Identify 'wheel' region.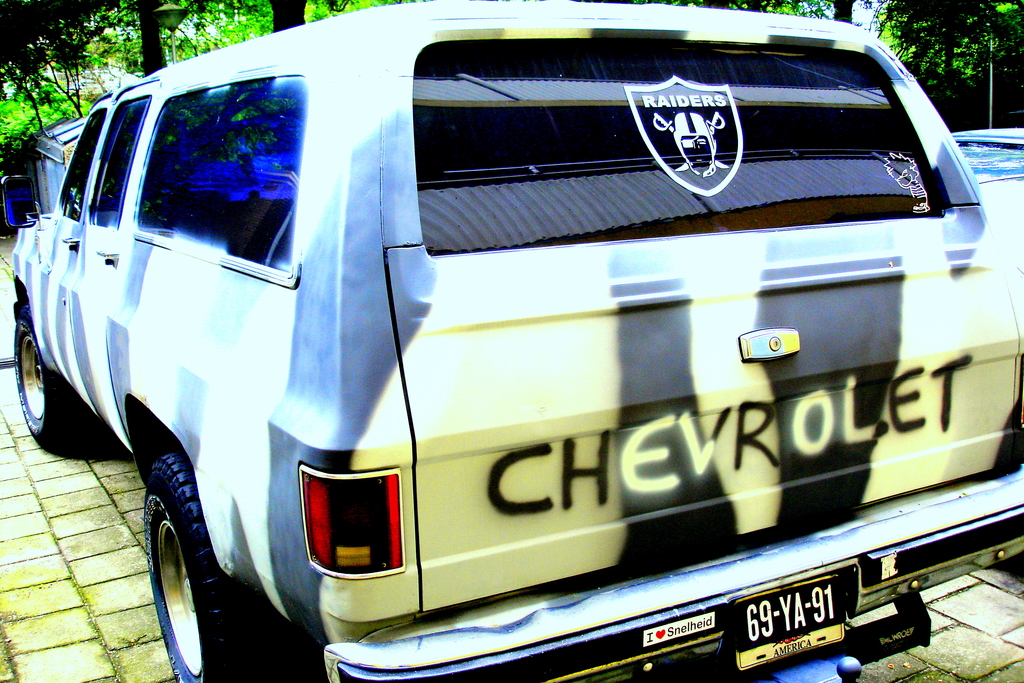
Region: 15, 300, 77, 440.
